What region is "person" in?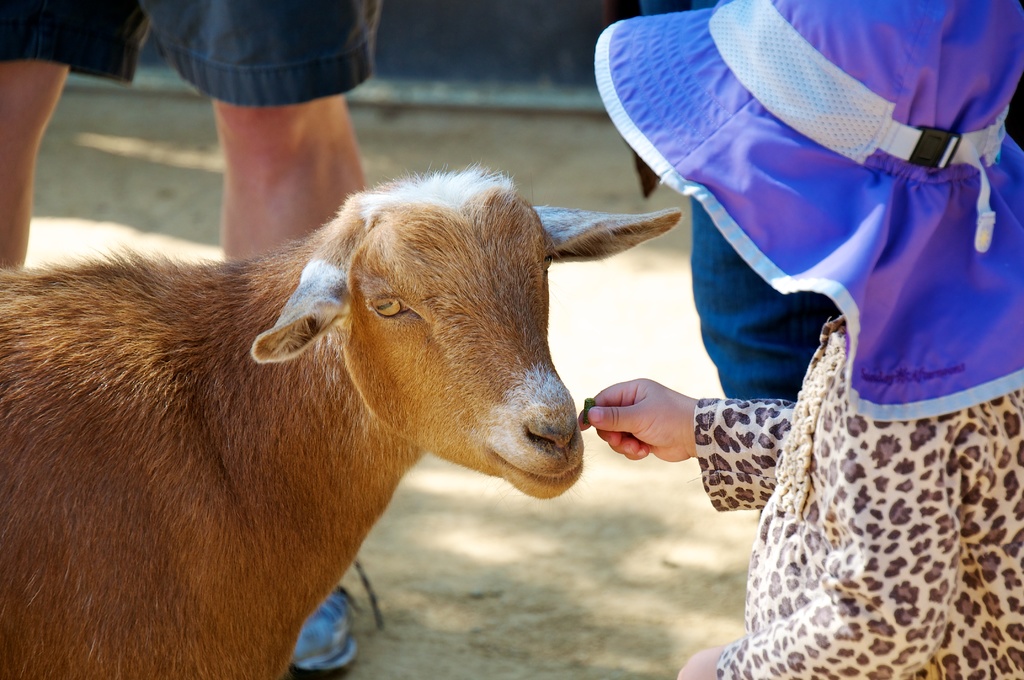
<bbox>0, 0, 387, 679</bbox>.
